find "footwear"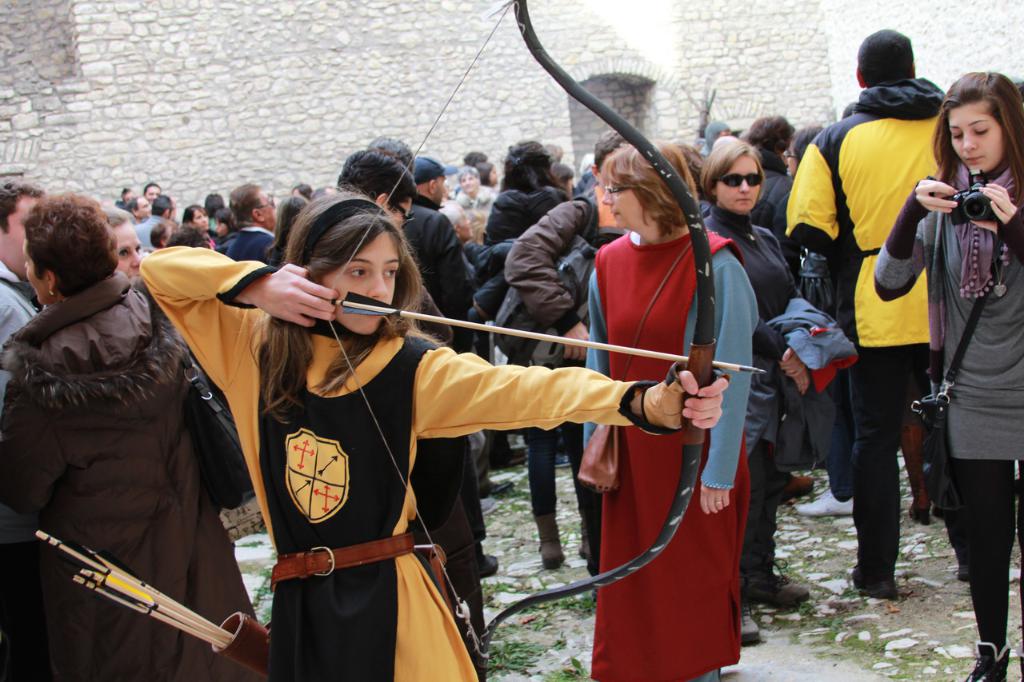
{"x1": 480, "y1": 473, "x2": 510, "y2": 494}
